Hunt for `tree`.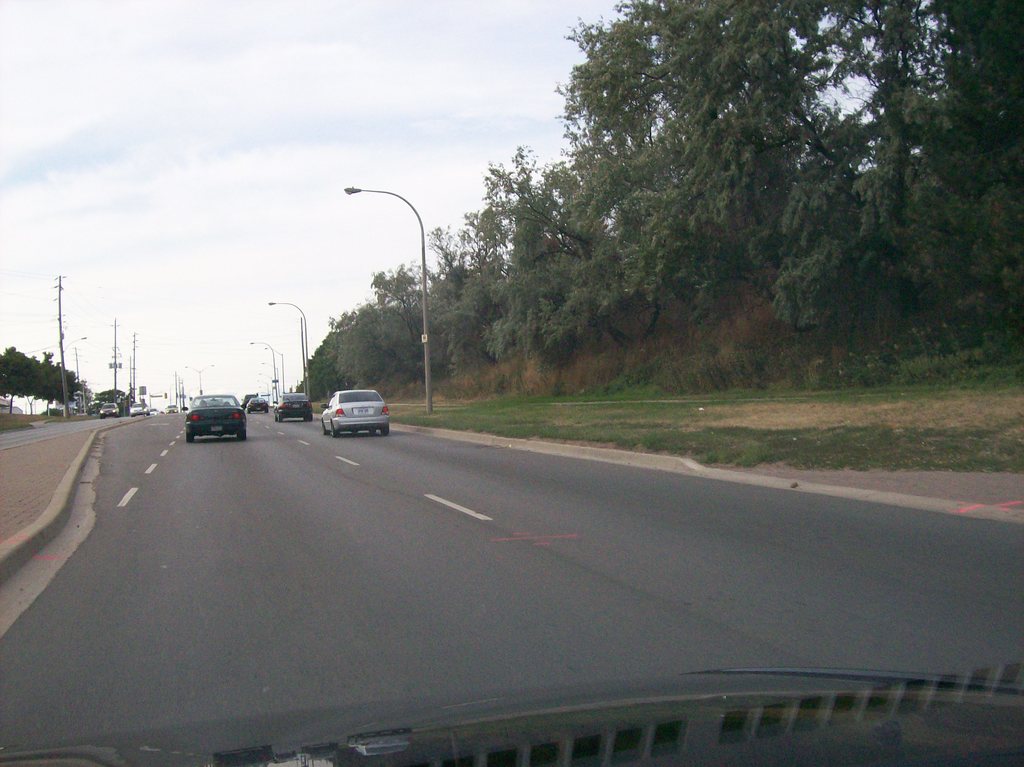
Hunted down at bbox=[67, 371, 81, 405].
